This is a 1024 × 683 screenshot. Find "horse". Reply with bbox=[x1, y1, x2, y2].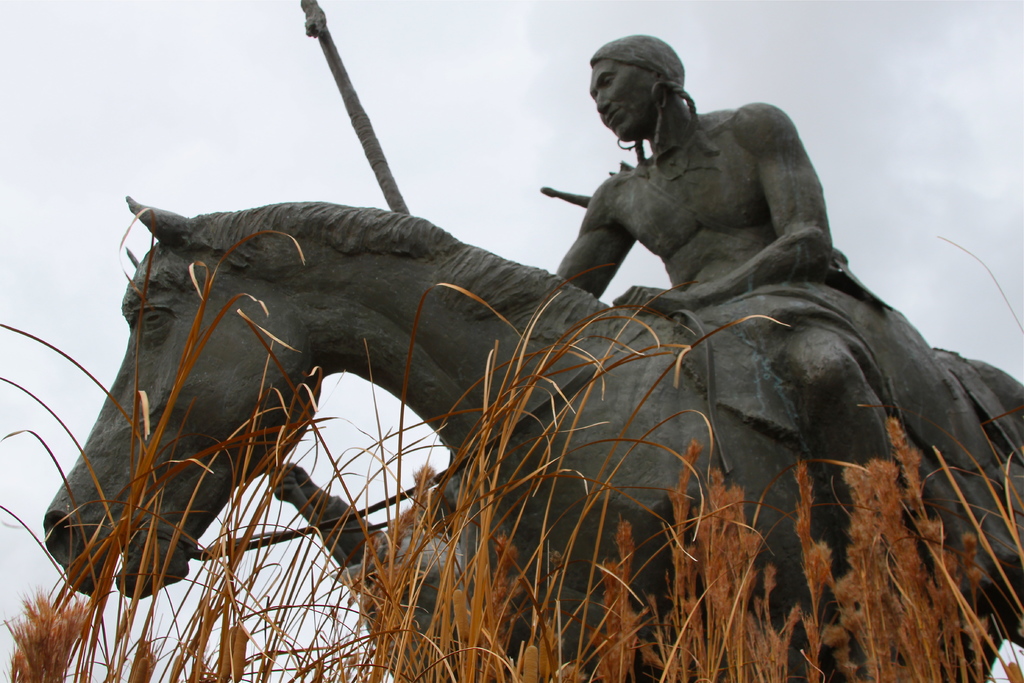
bbox=[42, 199, 1023, 682].
